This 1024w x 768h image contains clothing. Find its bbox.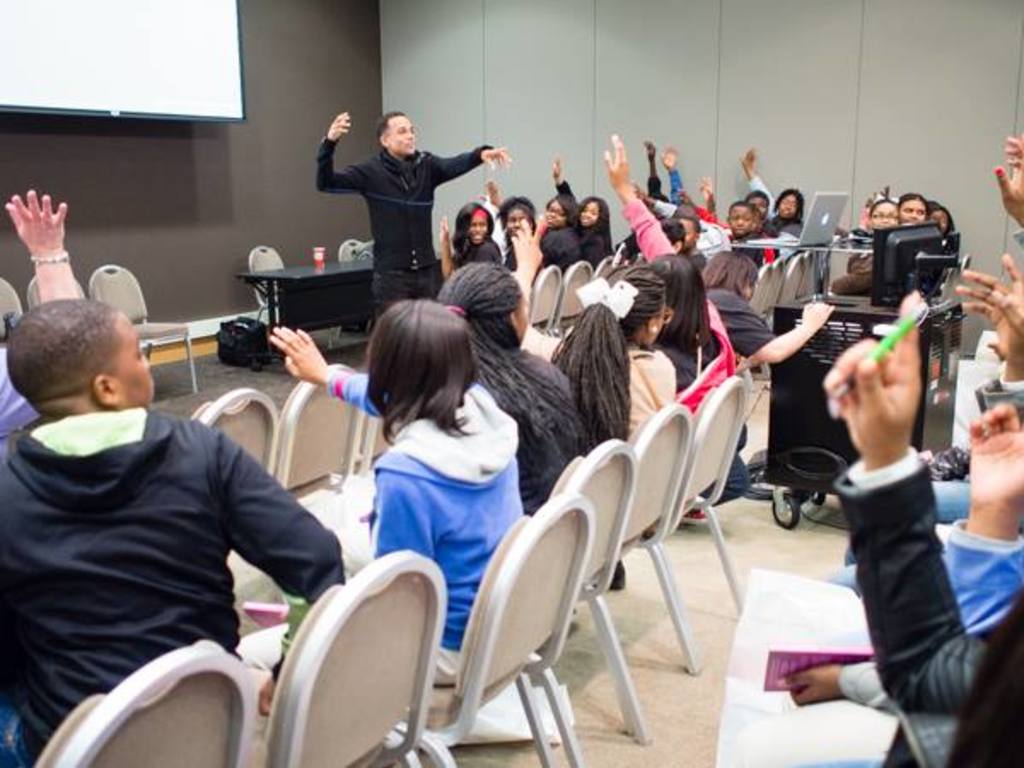
box=[657, 333, 722, 393].
